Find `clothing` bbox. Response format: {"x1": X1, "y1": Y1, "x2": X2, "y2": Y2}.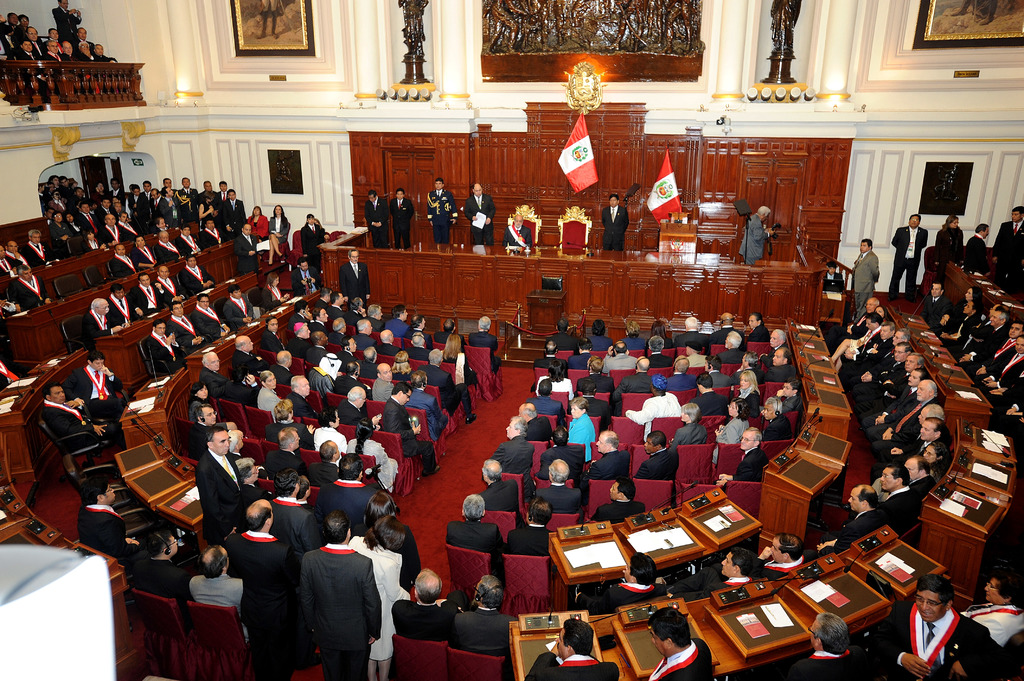
{"x1": 52, "y1": 227, "x2": 72, "y2": 250}.
